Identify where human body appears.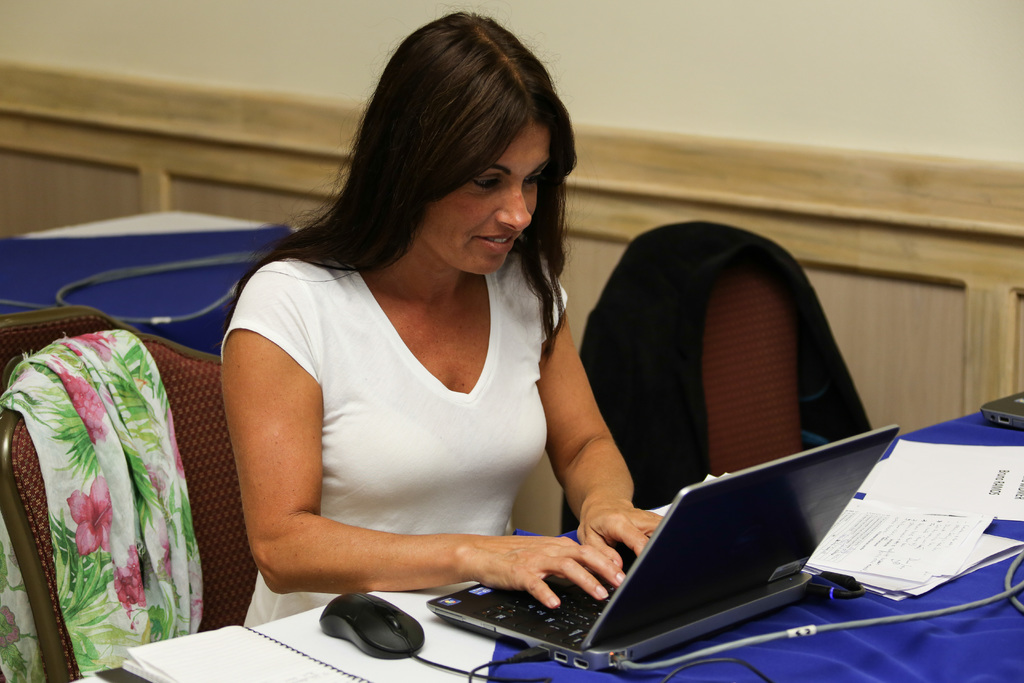
Appears at rect(185, 60, 692, 644).
